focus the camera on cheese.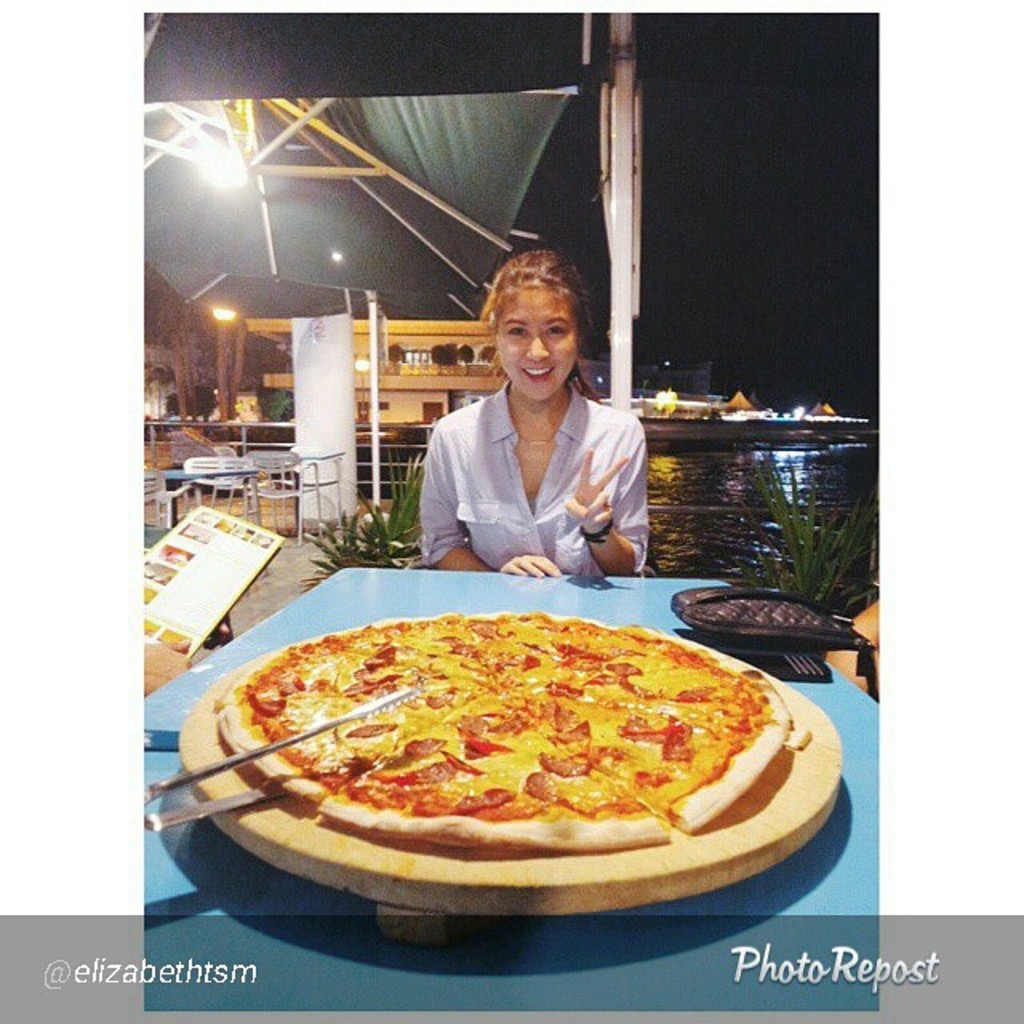
Focus region: locate(242, 608, 779, 822).
